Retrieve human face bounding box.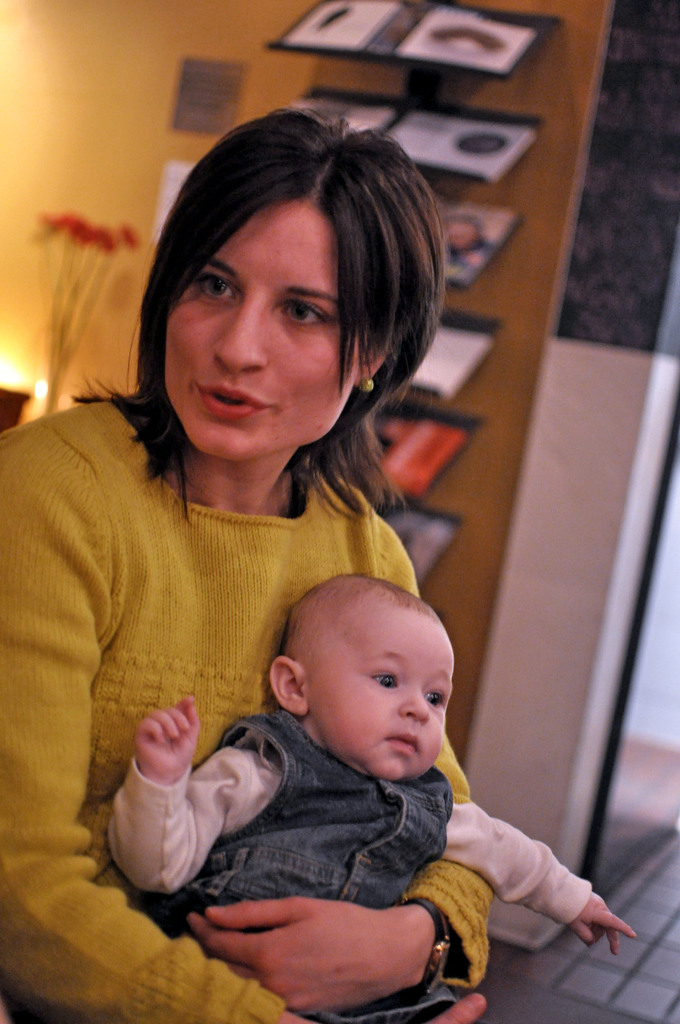
Bounding box: [312,617,457,785].
